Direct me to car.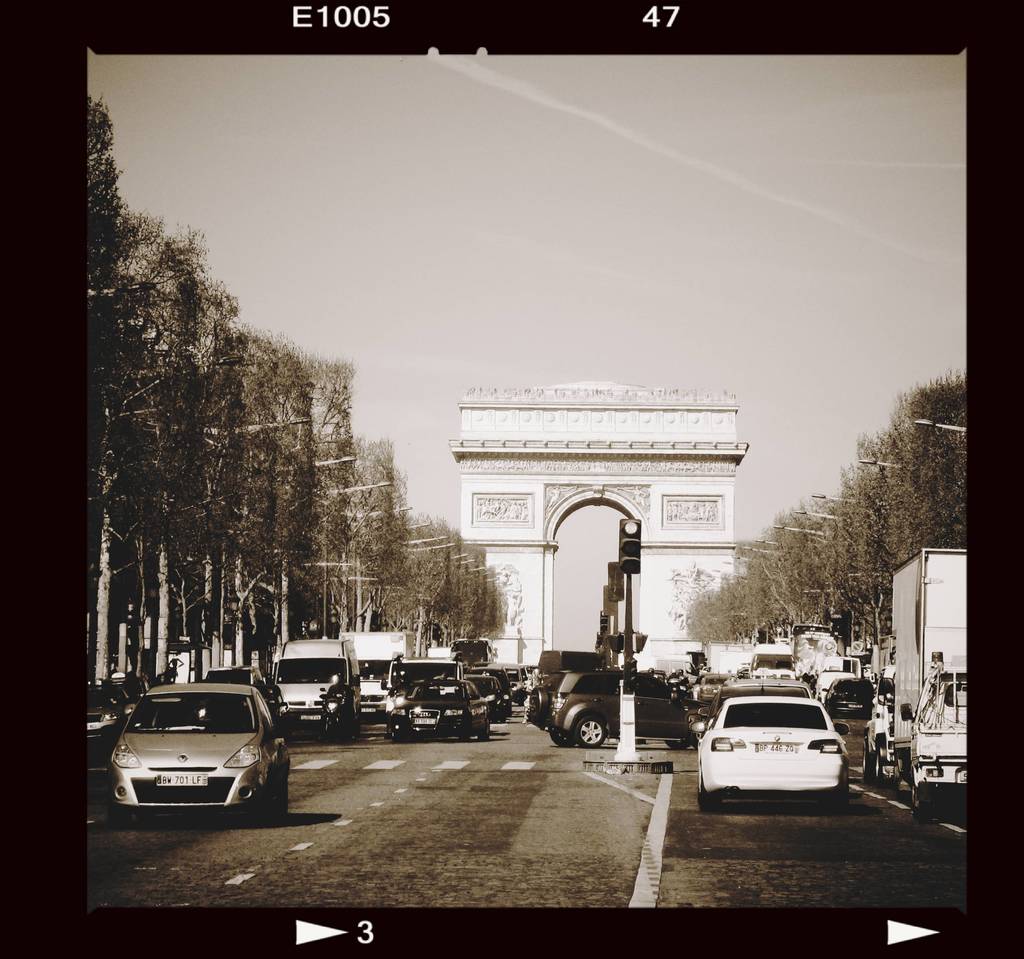
Direction: x1=104 y1=686 x2=297 y2=827.
